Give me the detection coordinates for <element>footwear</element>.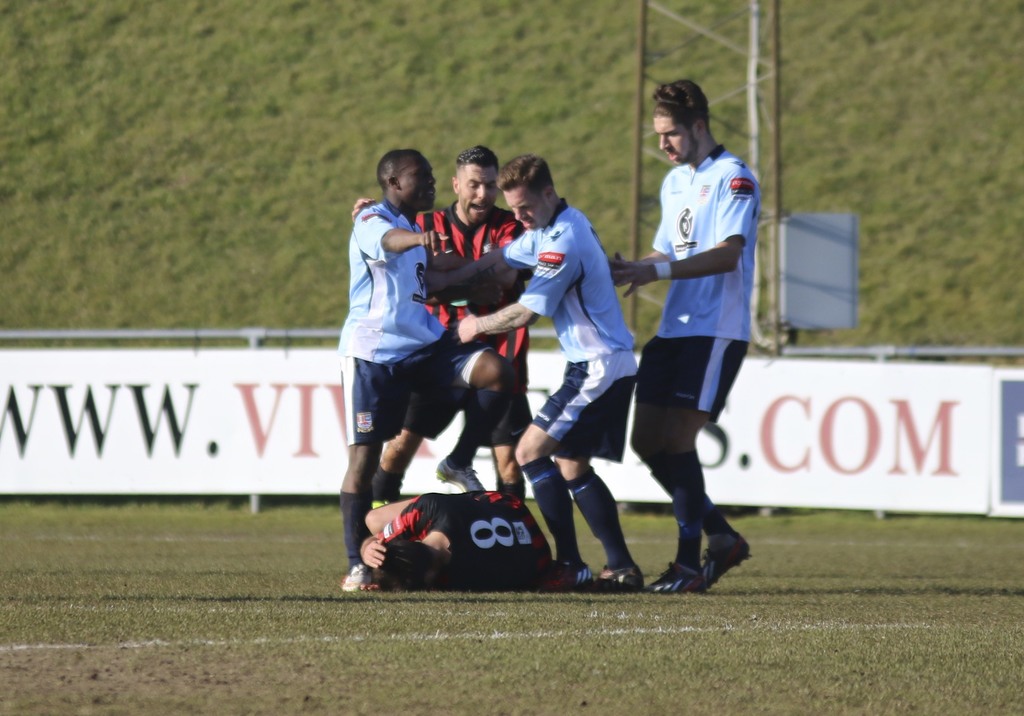
545, 561, 593, 590.
